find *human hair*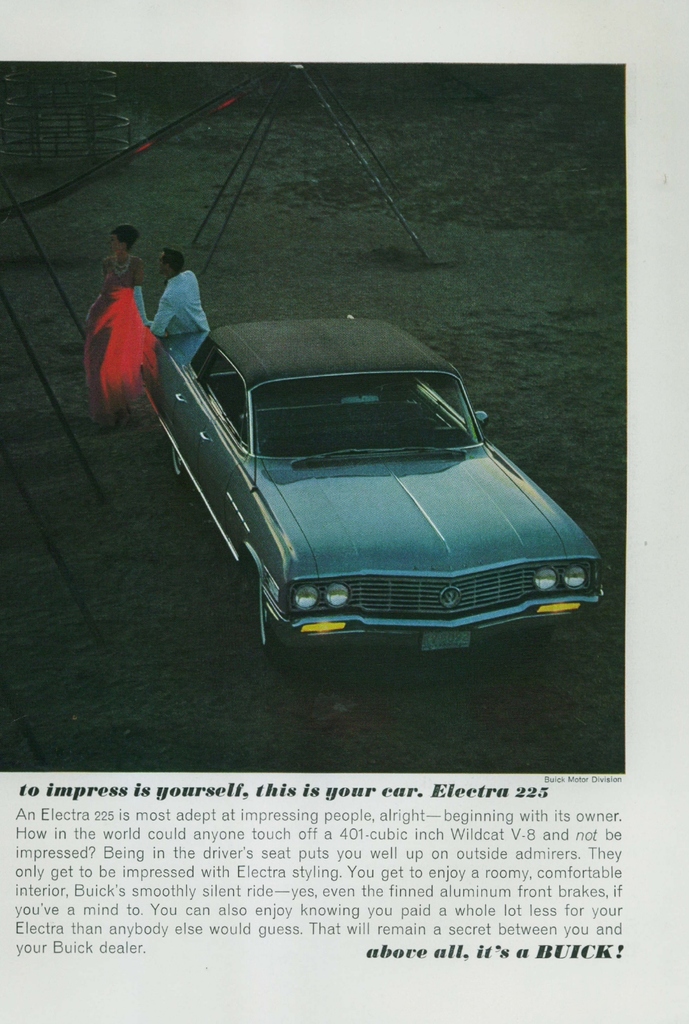
rect(166, 243, 184, 274)
